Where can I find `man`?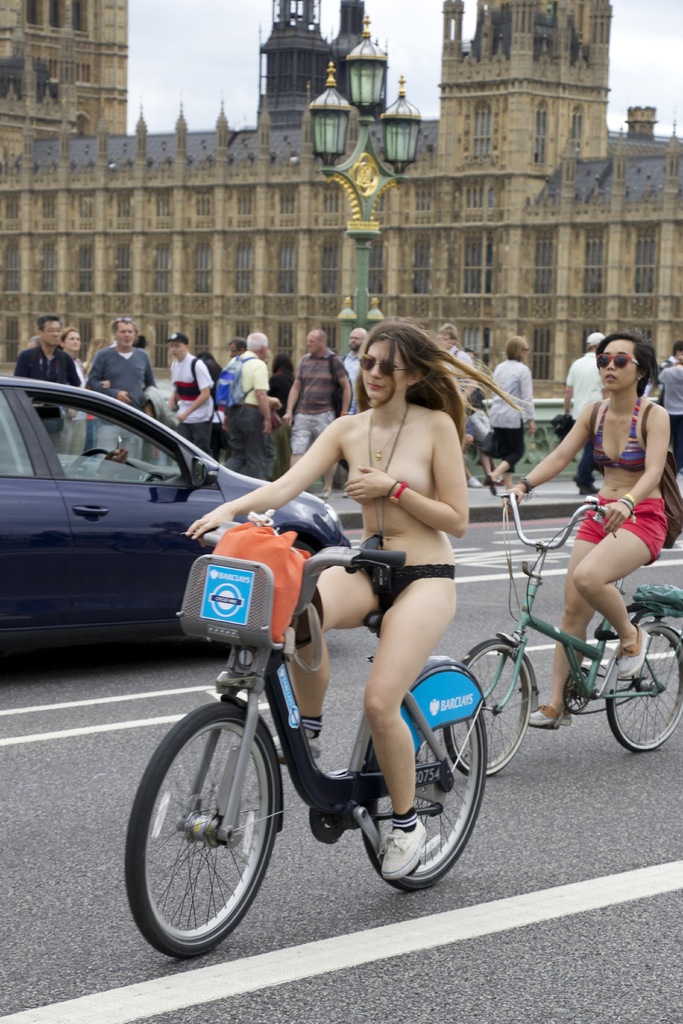
You can find it at 563,330,607,494.
